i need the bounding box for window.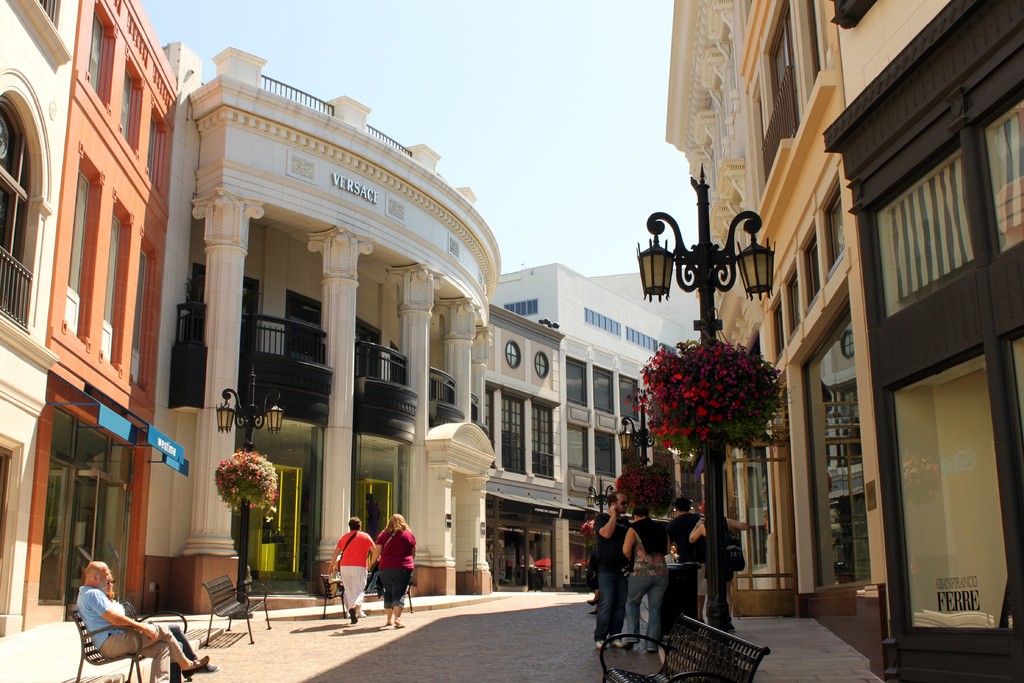
Here it is: [531,404,559,479].
